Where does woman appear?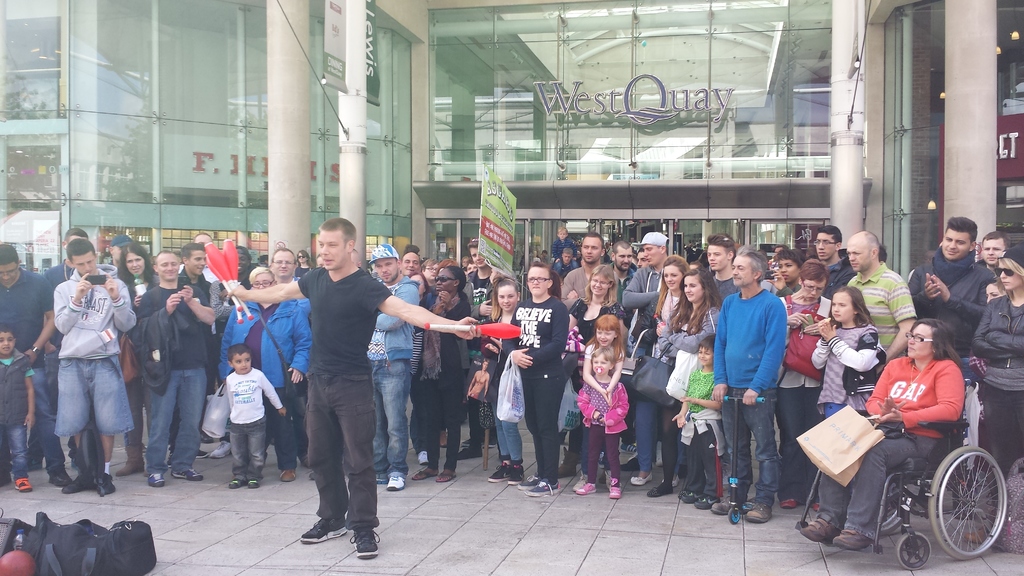
Appears at 646 252 685 500.
